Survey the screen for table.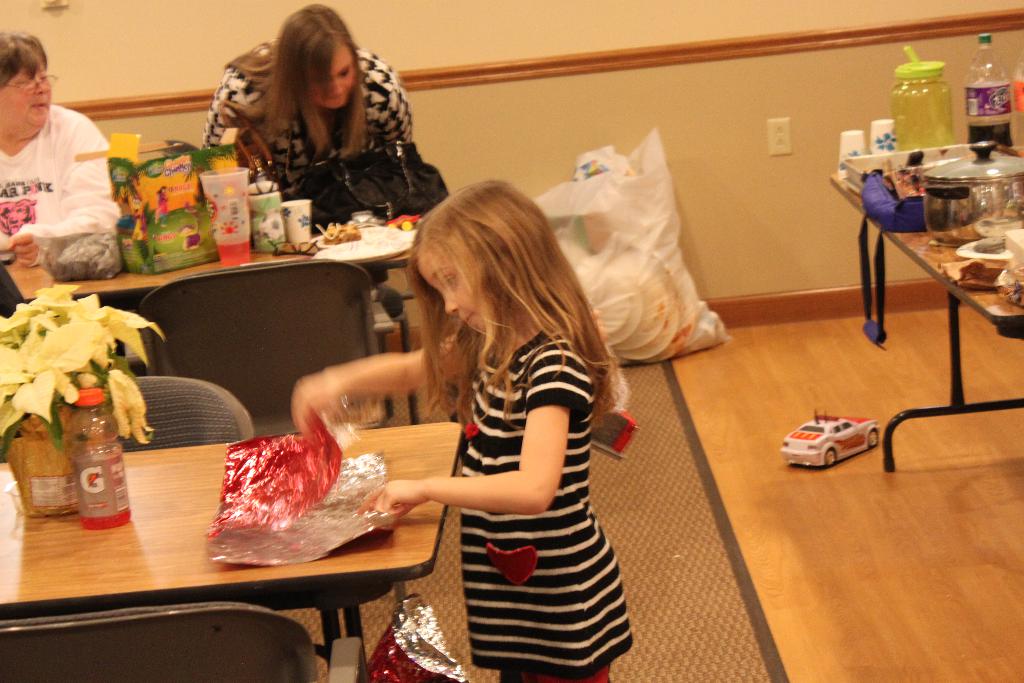
Survey found: x1=831 y1=175 x2=1023 y2=474.
